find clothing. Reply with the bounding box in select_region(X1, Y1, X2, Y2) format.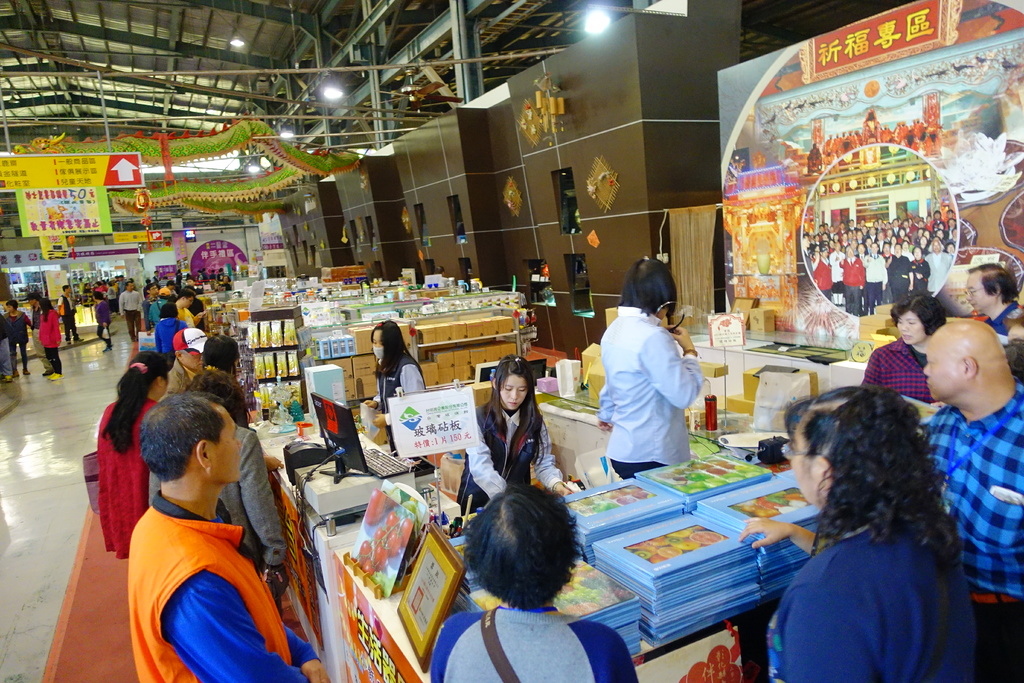
select_region(982, 297, 1023, 335).
